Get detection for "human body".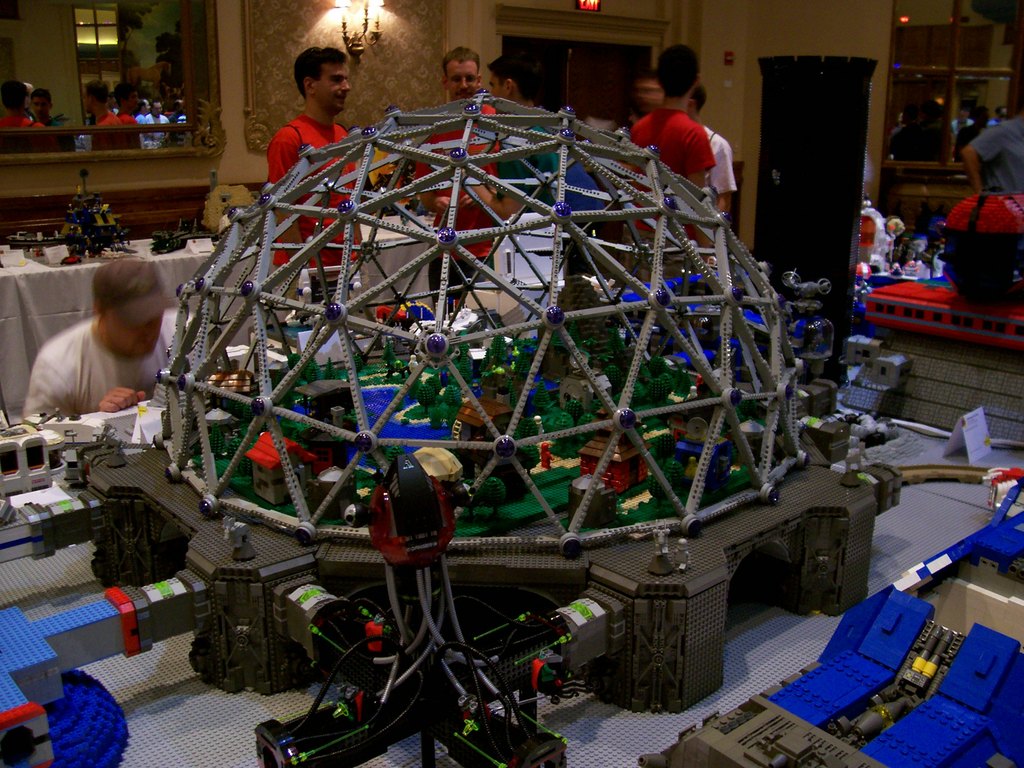
Detection: region(40, 114, 72, 150).
